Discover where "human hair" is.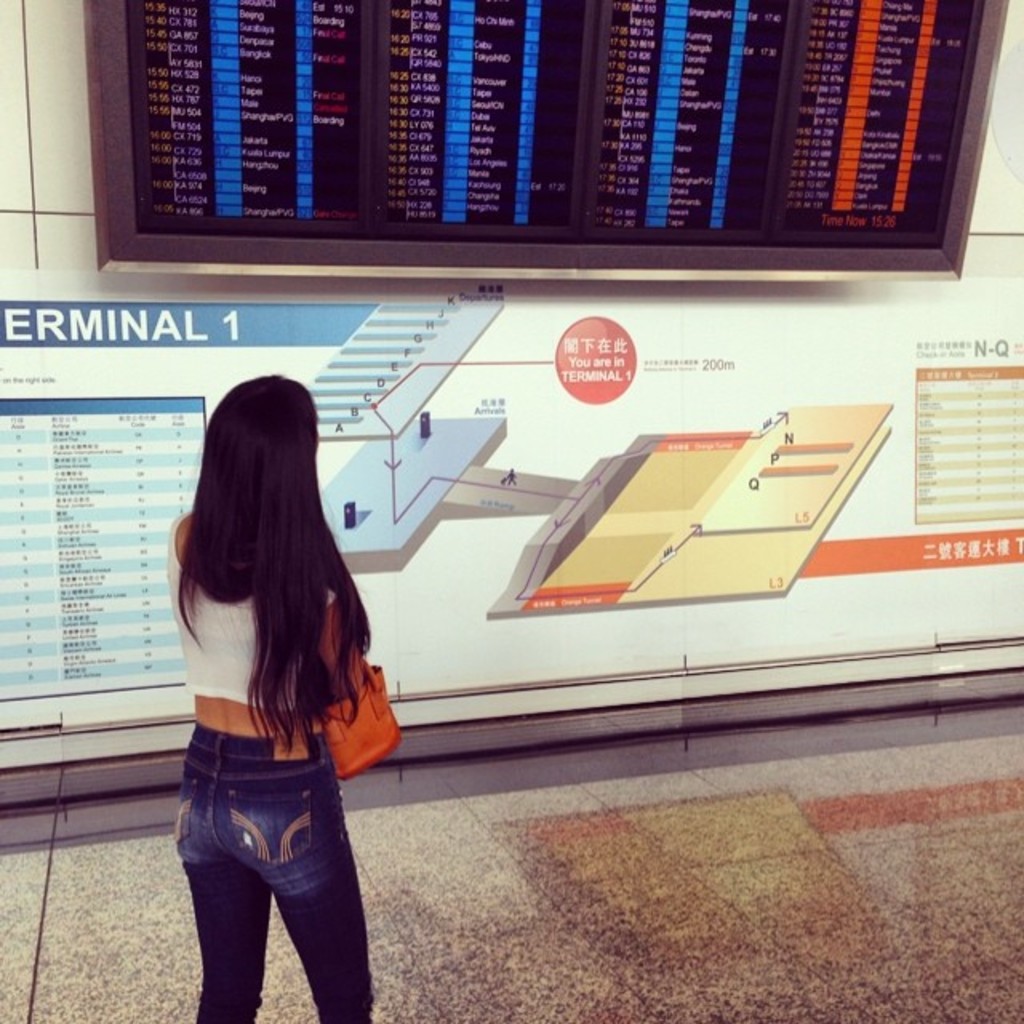
Discovered at locate(182, 355, 395, 789).
